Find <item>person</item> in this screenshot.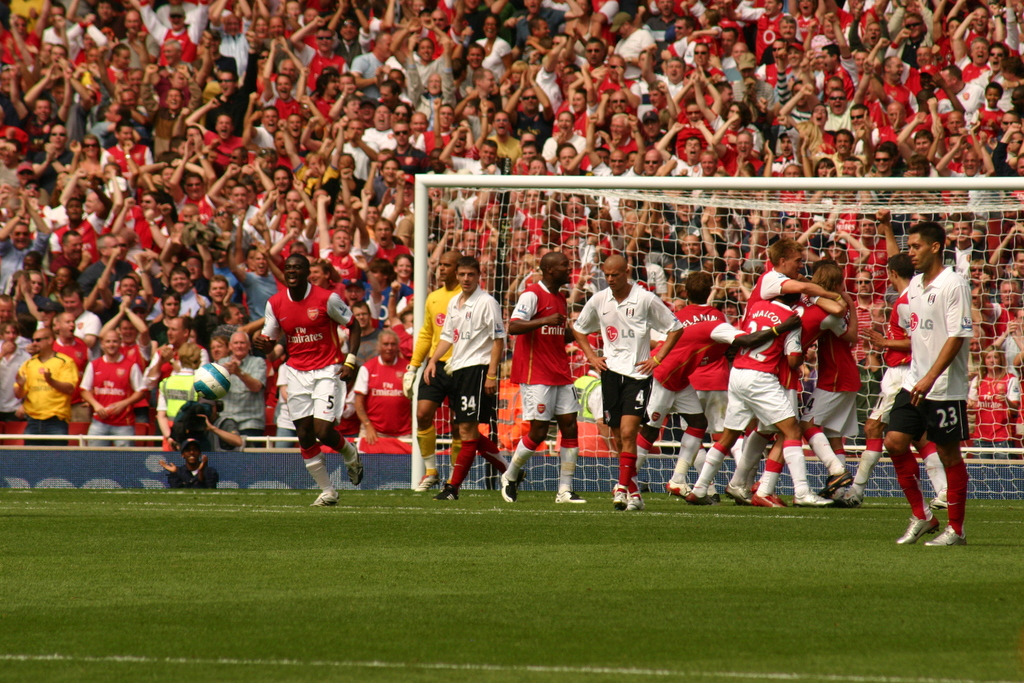
The bounding box for <item>person</item> is [x1=153, y1=336, x2=199, y2=434].
